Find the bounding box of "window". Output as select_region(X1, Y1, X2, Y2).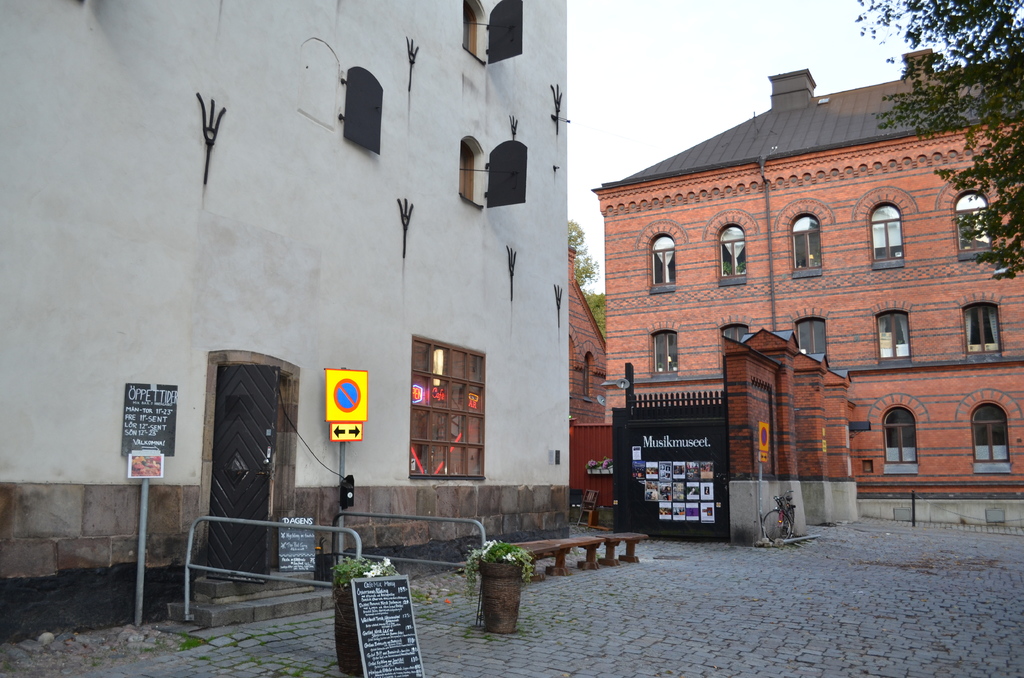
select_region(789, 306, 836, 371).
